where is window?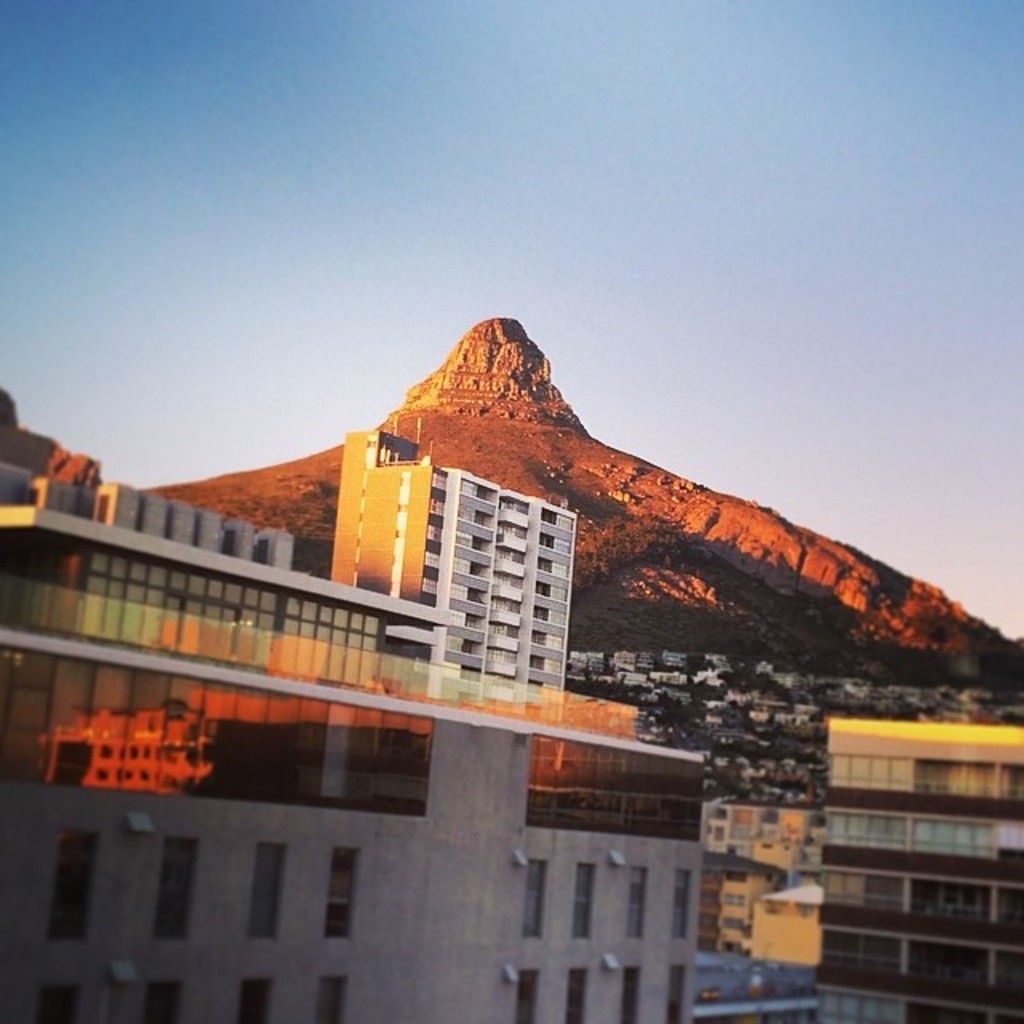
x1=149, y1=978, x2=182, y2=1021.
